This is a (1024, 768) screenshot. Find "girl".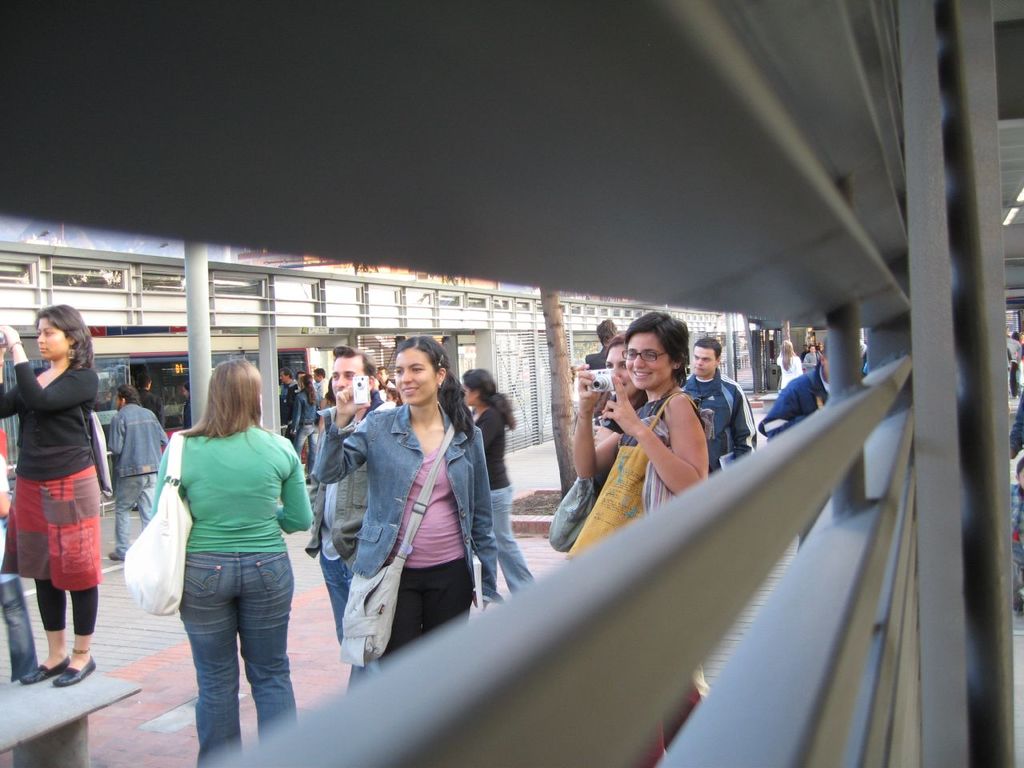
Bounding box: BBox(311, 331, 503, 693).
